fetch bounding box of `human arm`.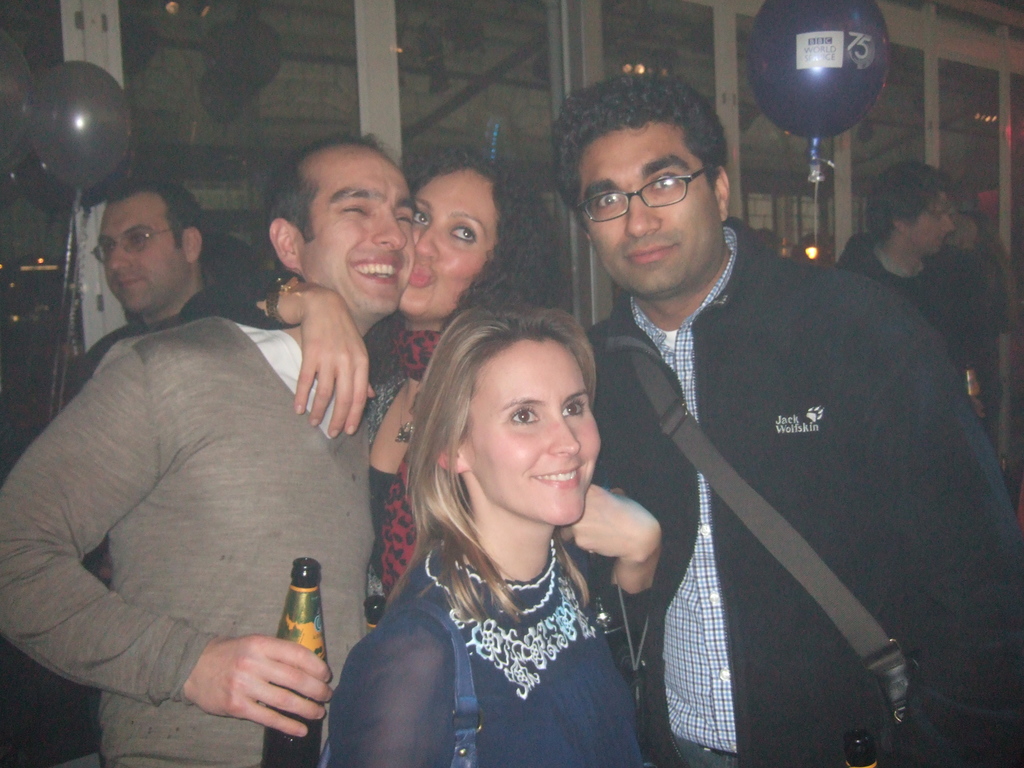
Bbox: box(182, 273, 380, 440).
